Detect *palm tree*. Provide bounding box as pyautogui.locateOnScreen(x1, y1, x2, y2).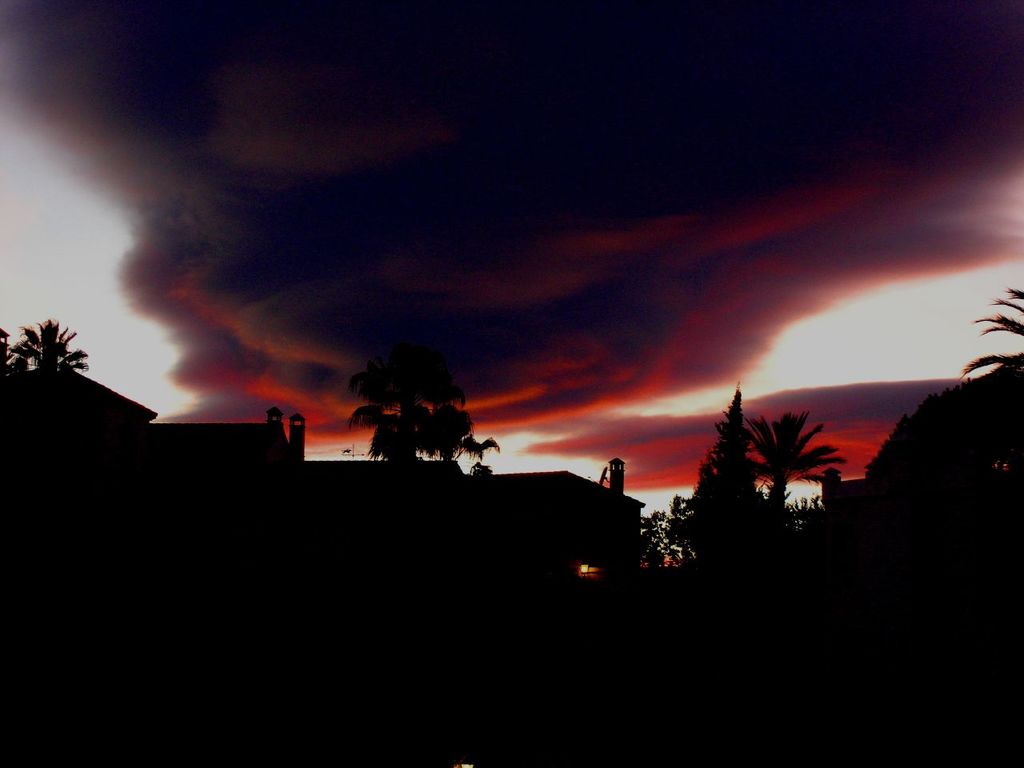
pyautogui.locateOnScreen(344, 350, 463, 454).
